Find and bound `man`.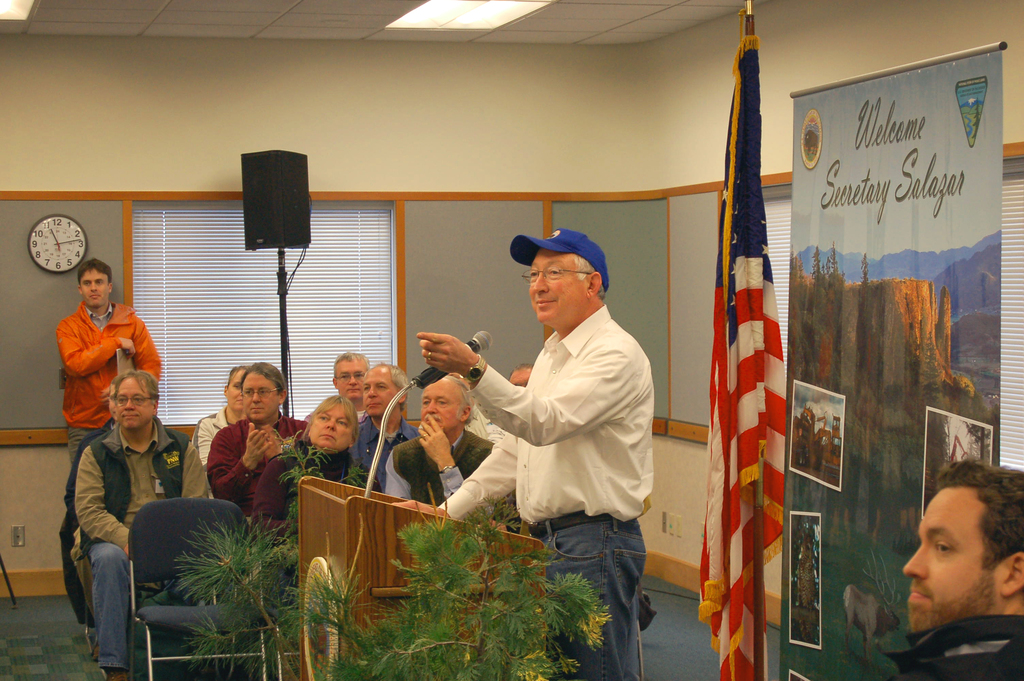
Bound: rect(312, 350, 384, 420).
